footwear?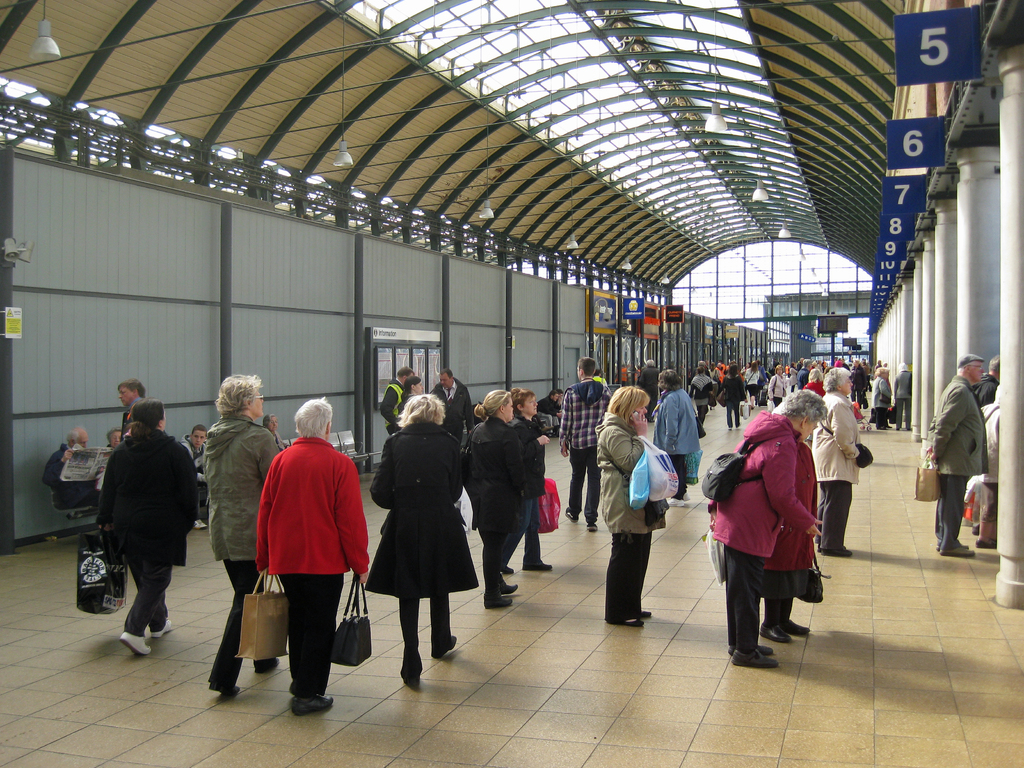
{"left": 726, "top": 643, "right": 782, "bottom": 667}
